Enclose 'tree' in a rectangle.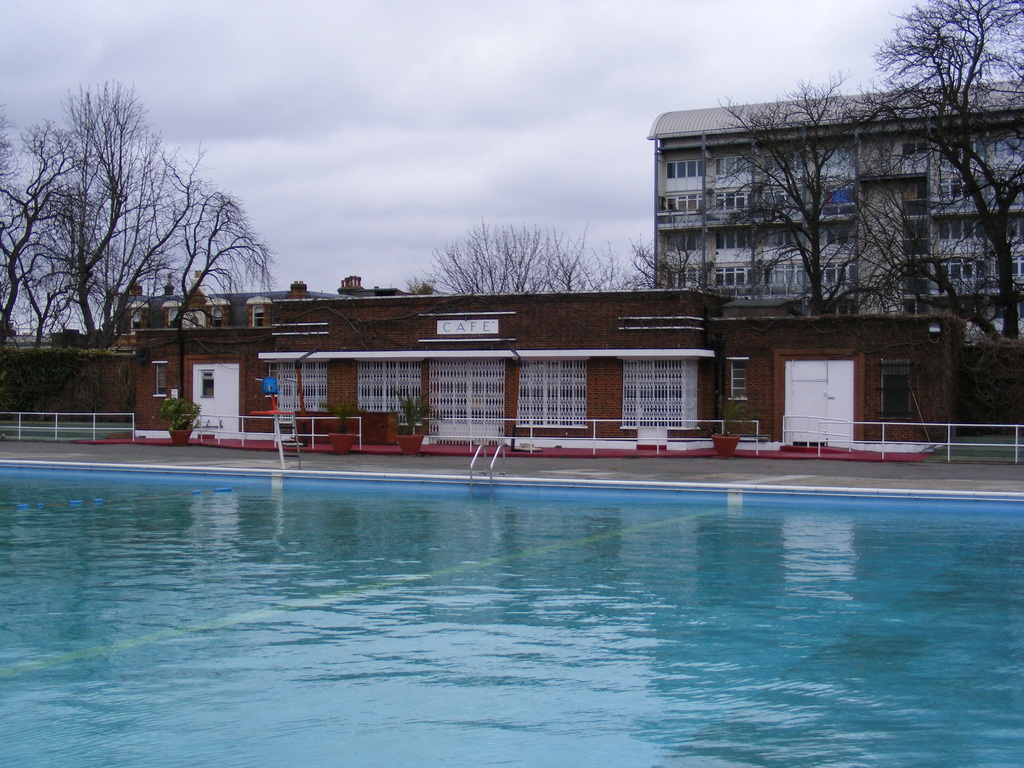
623,213,796,307.
